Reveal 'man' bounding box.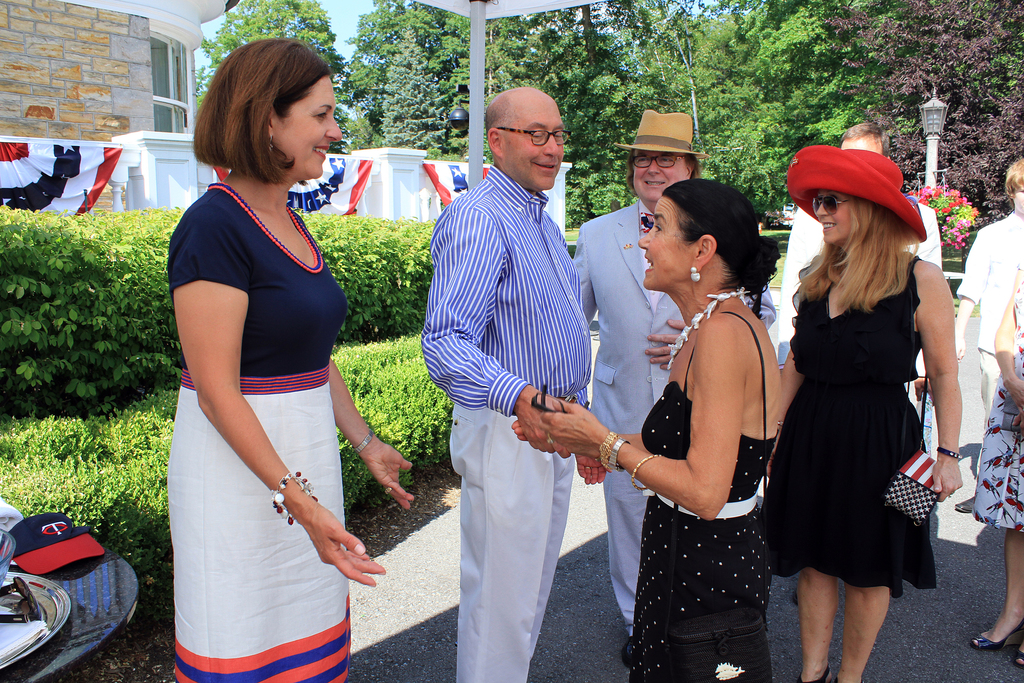
Revealed: <bbox>415, 74, 617, 666</bbox>.
